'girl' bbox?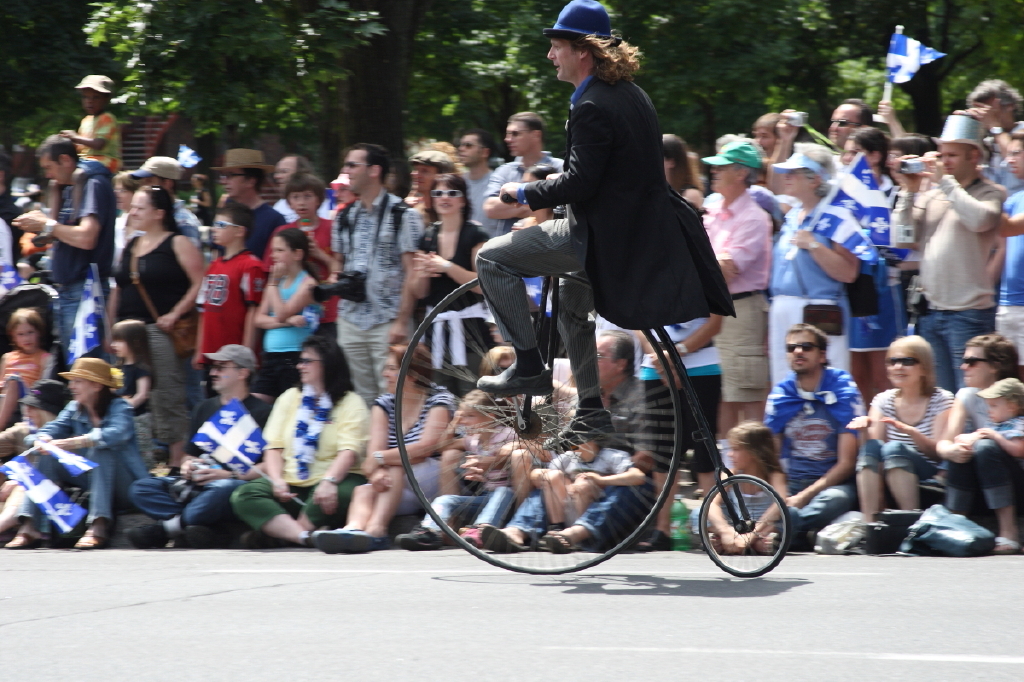
x1=253 y1=224 x2=316 y2=394
